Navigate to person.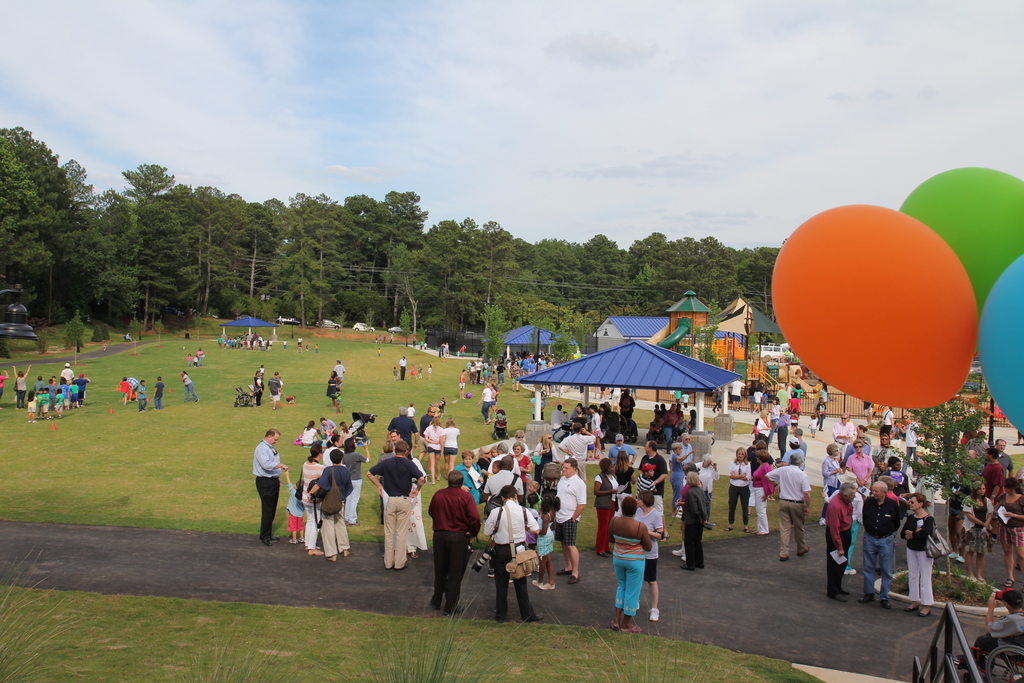
Navigation target: bbox=[388, 332, 394, 346].
